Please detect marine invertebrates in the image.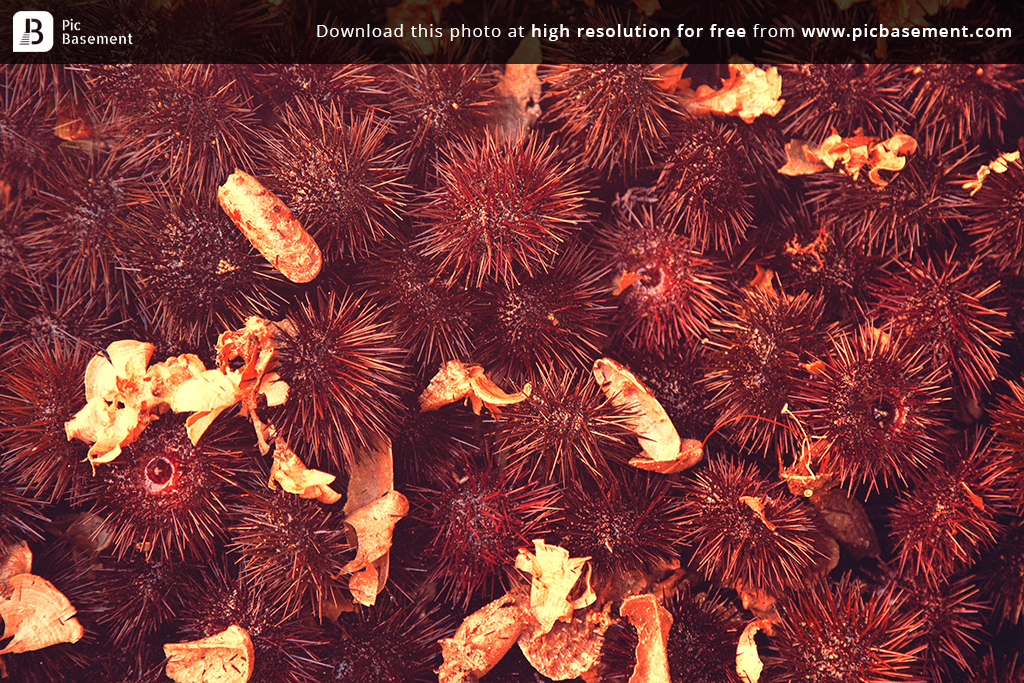
crop(489, 422, 601, 517).
